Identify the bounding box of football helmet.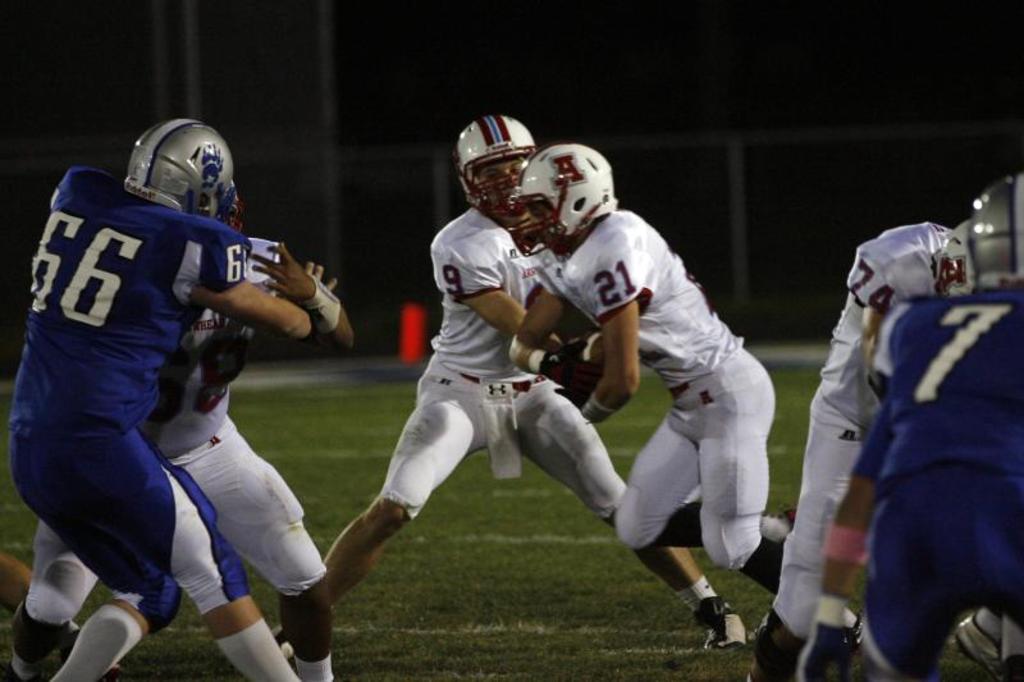
detection(933, 226, 969, 298).
